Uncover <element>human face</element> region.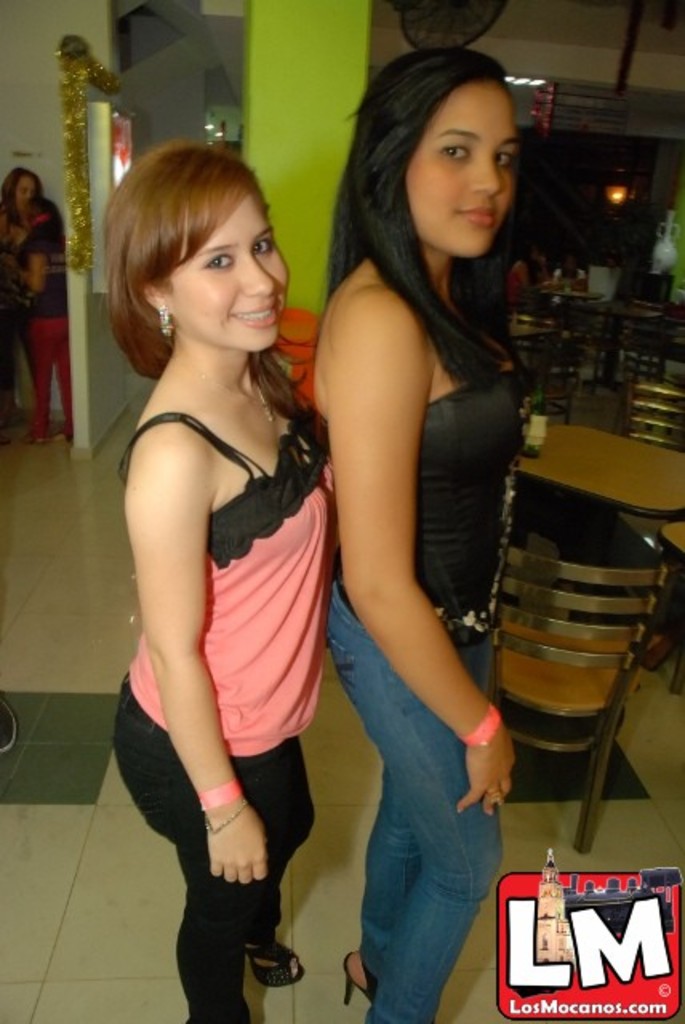
Uncovered: 403, 82, 514, 259.
